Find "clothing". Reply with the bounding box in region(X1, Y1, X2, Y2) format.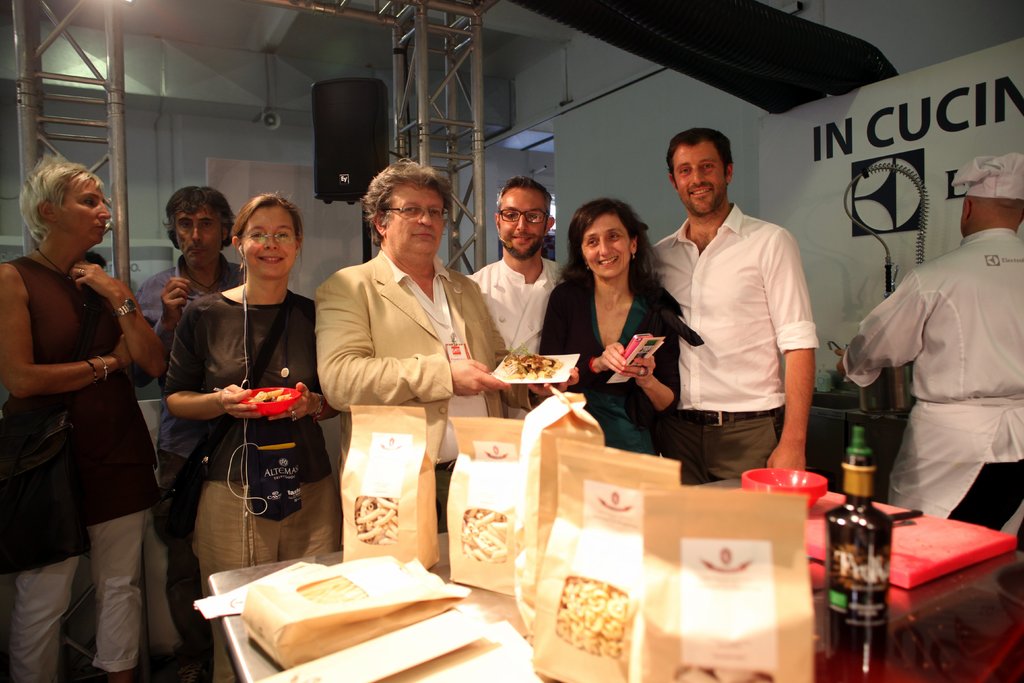
region(458, 249, 554, 359).
